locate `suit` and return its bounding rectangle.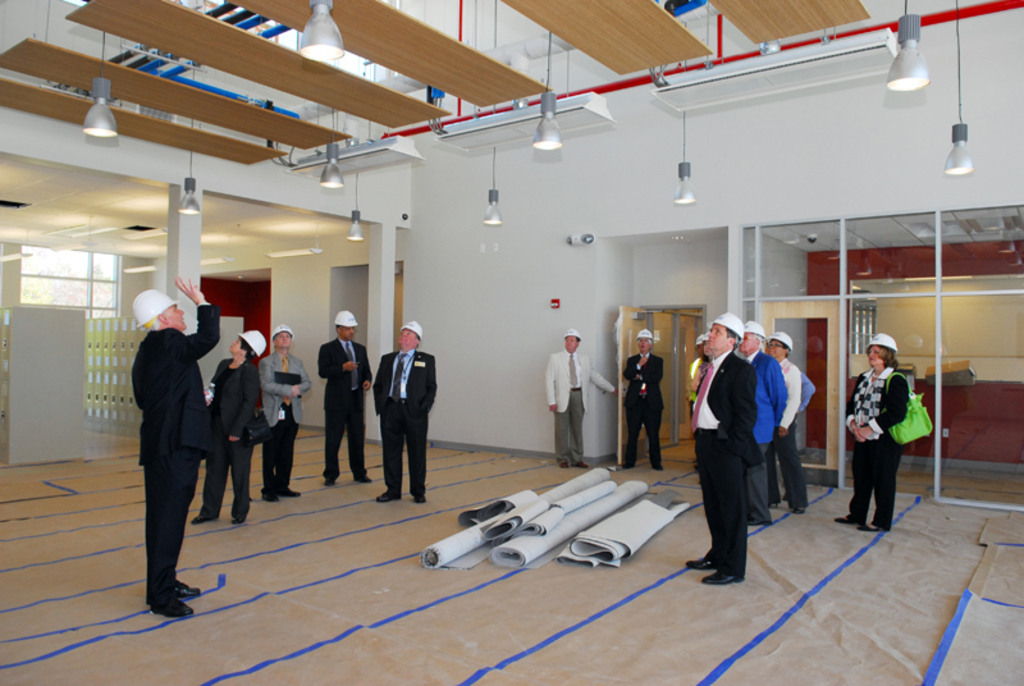
bbox=[123, 303, 225, 604].
